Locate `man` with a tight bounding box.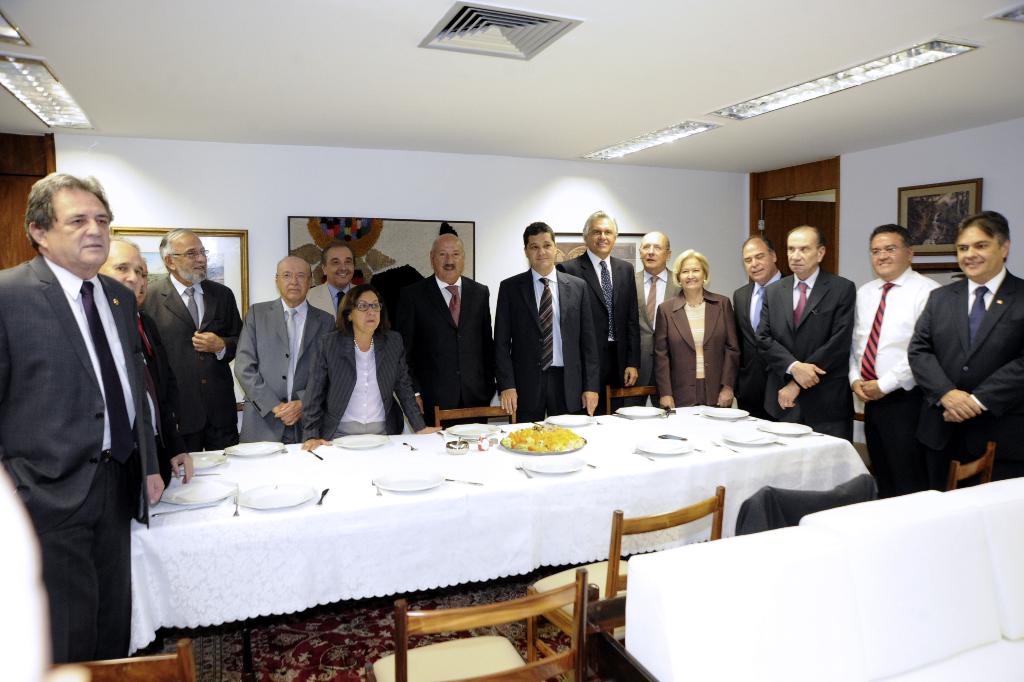
<region>626, 226, 683, 403</region>.
